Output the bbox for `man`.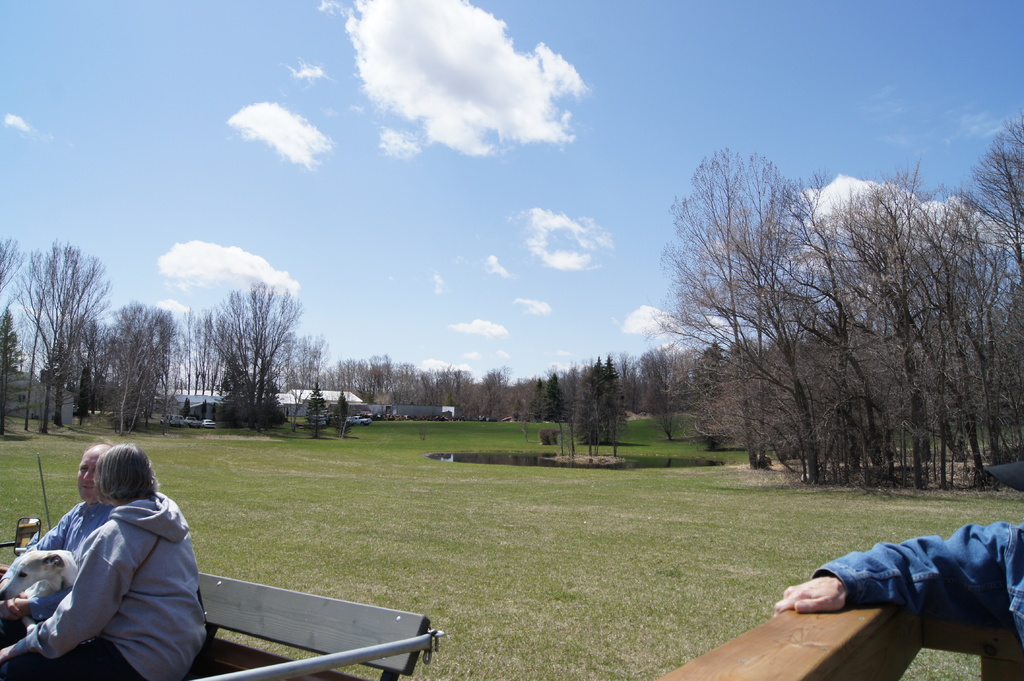
box(0, 440, 116, 634).
